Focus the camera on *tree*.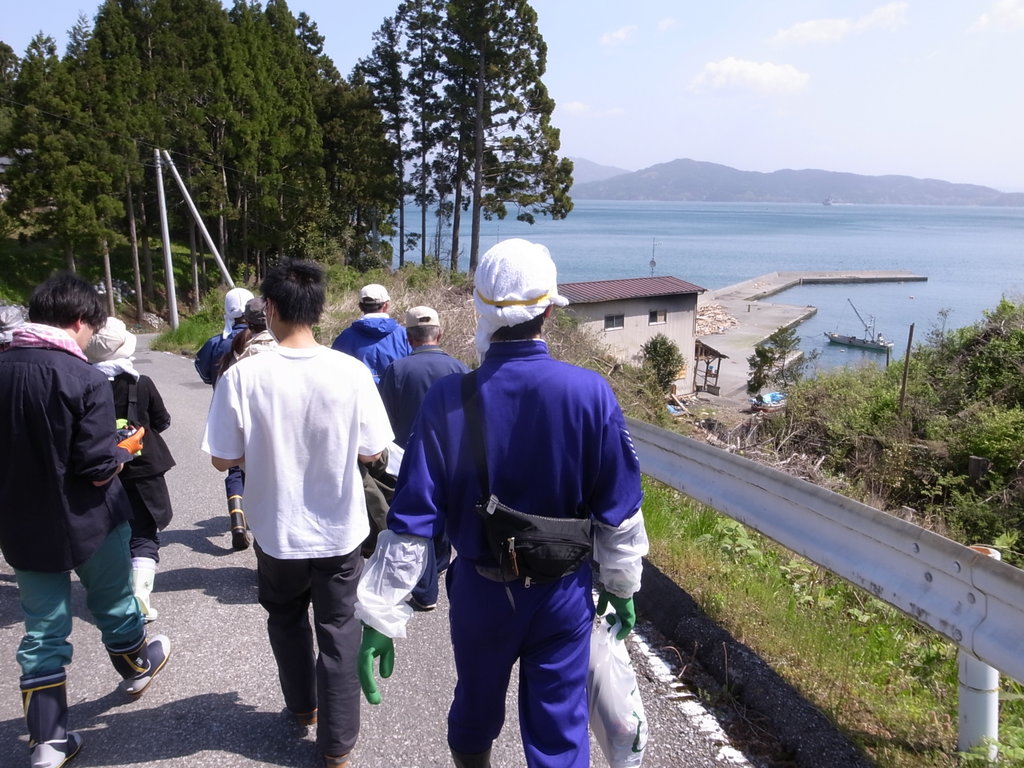
Focus region: x1=435 y1=0 x2=488 y2=273.
